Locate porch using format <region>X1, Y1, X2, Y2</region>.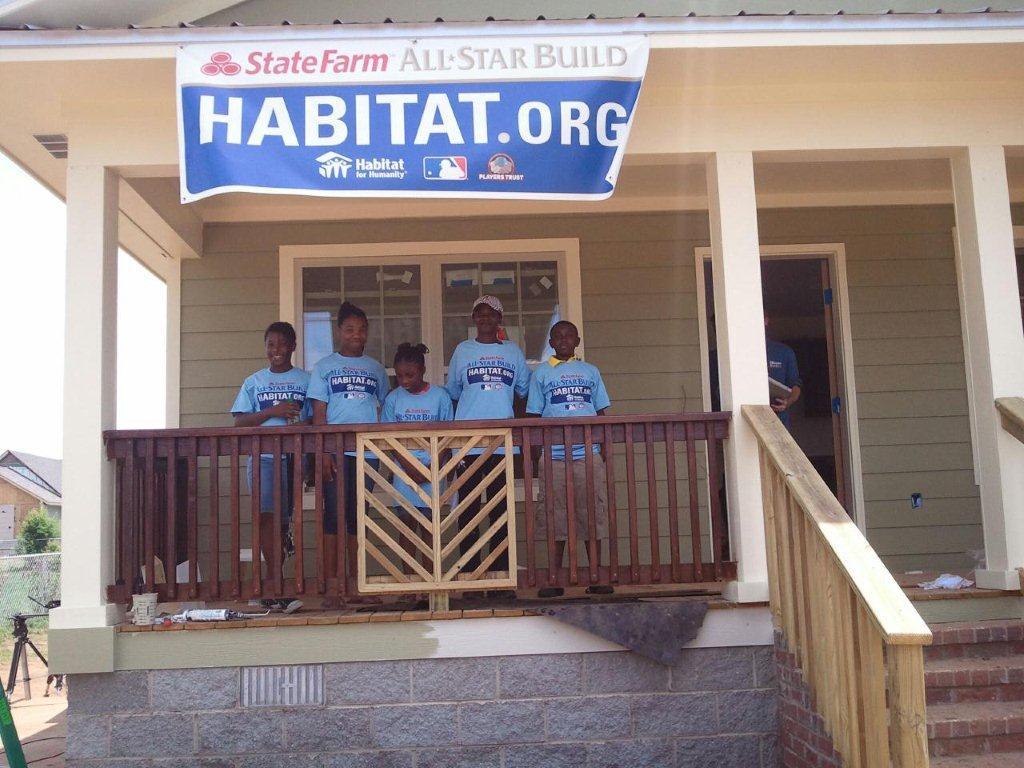
<region>48, 587, 1023, 767</region>.
